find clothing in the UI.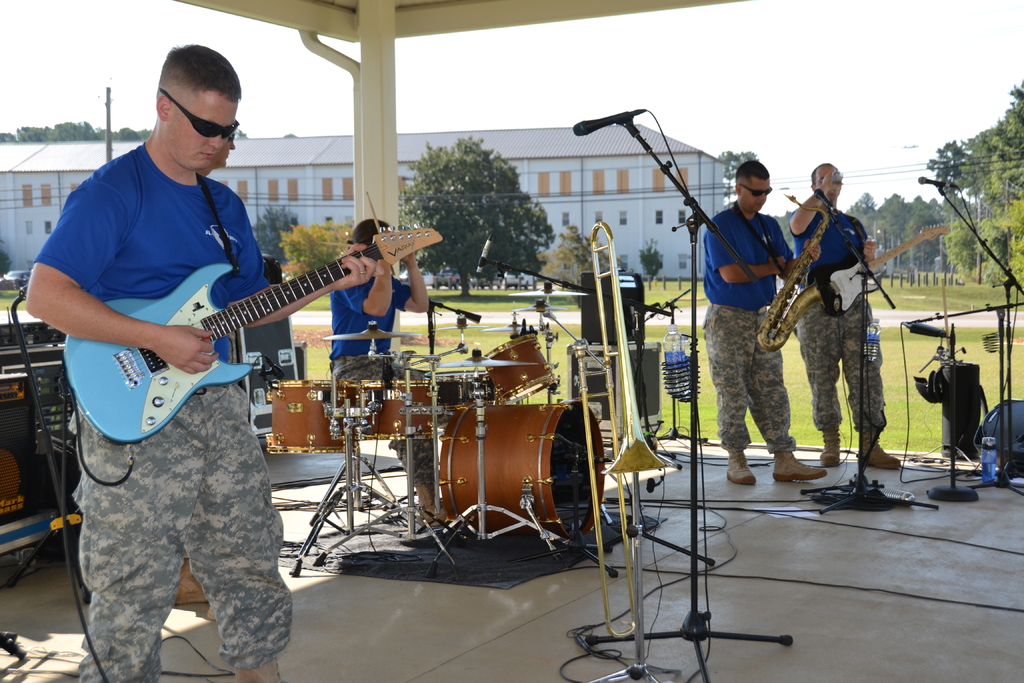
UI element at 328,274,431,491.
